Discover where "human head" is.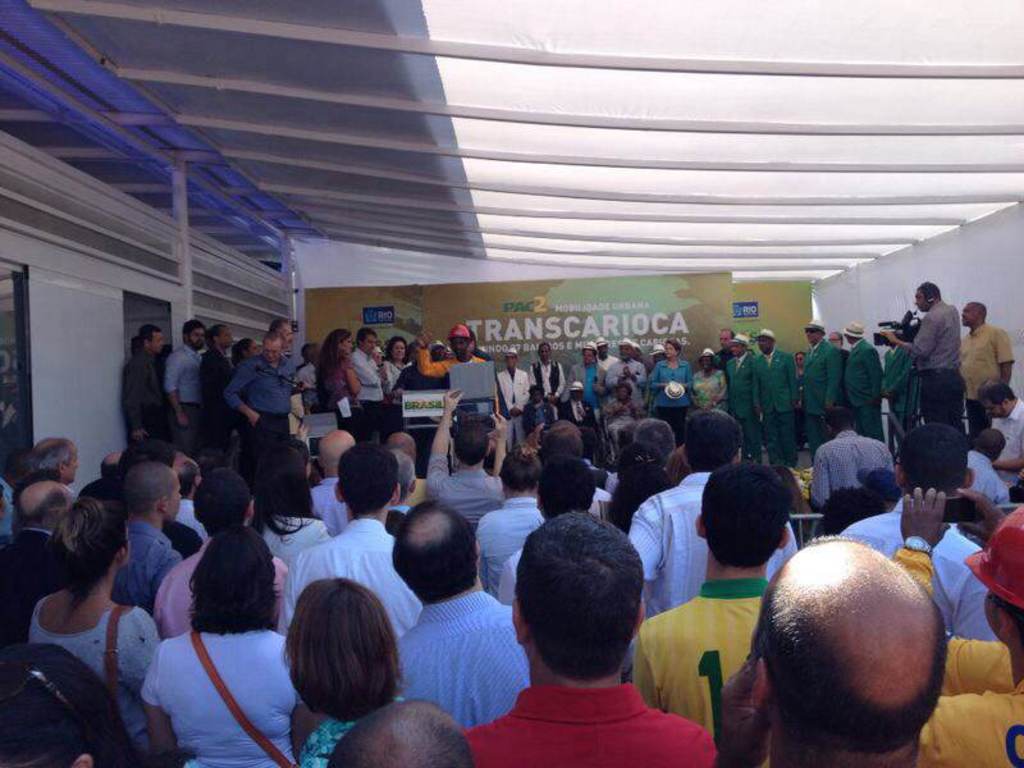
Discovered at left=453, top=429, right=493, bottom=465.
